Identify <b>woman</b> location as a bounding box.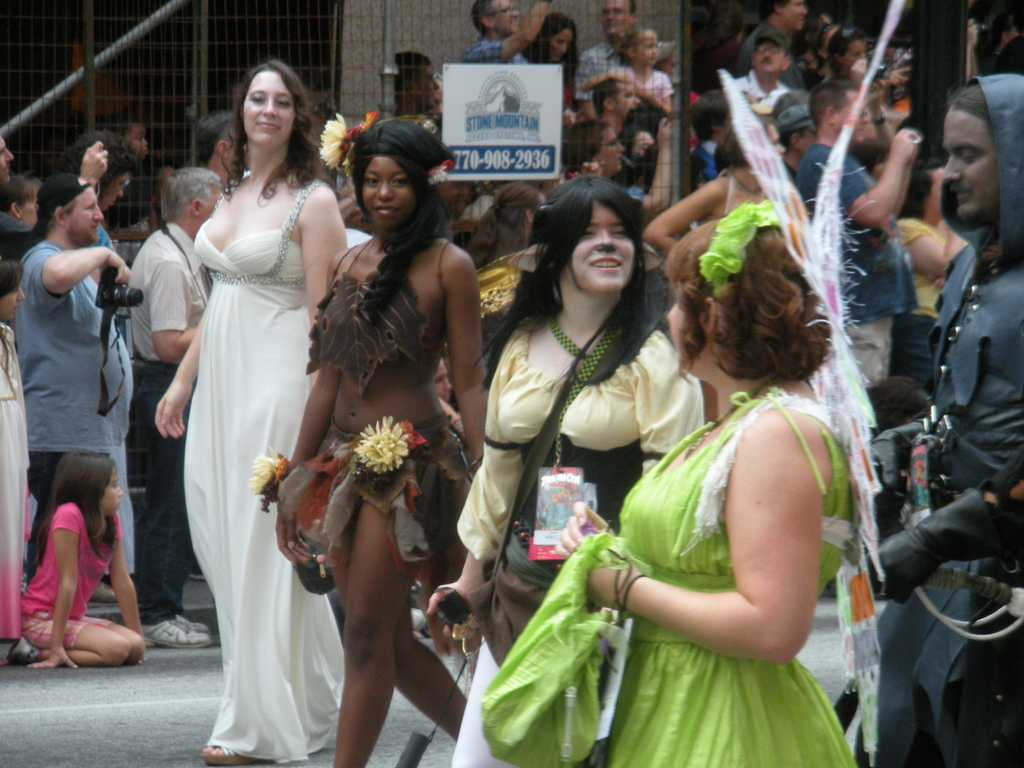
x1=145 y1=36 x2=340 y2=740.
